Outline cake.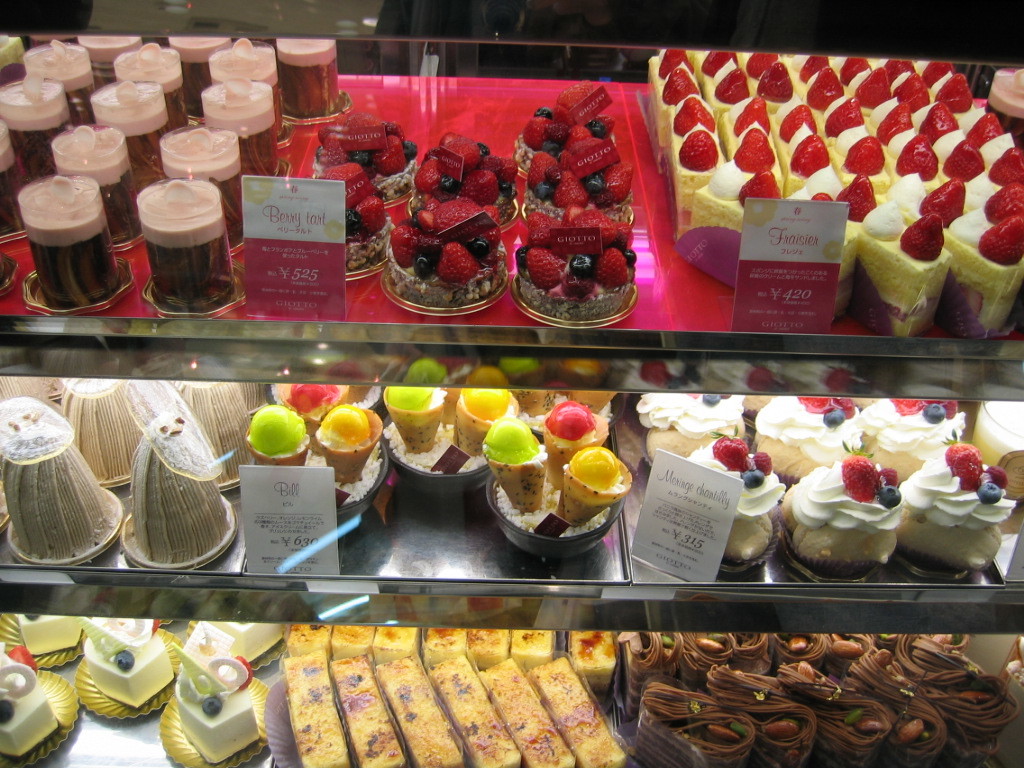
Outline: [0,649,58,759].
